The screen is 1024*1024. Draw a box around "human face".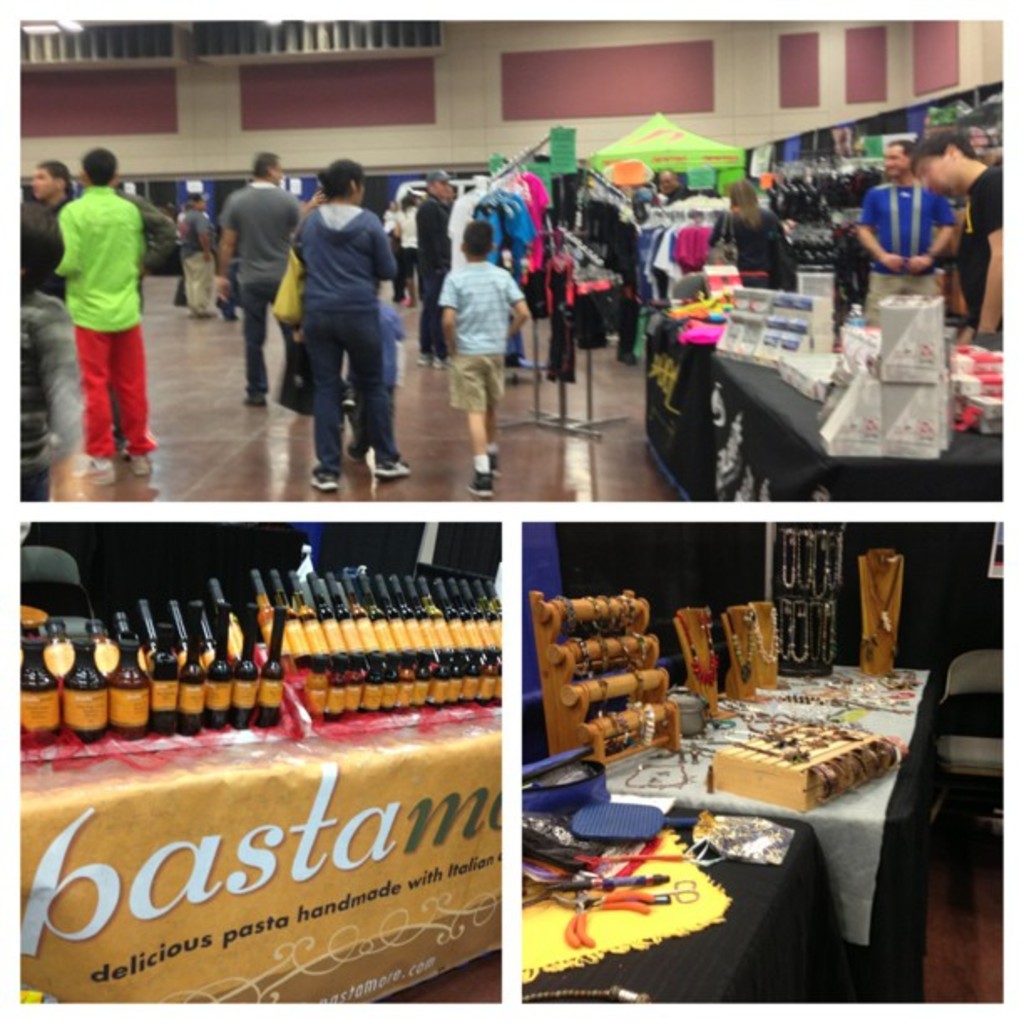
select_region(910, 156, 955, 197).
